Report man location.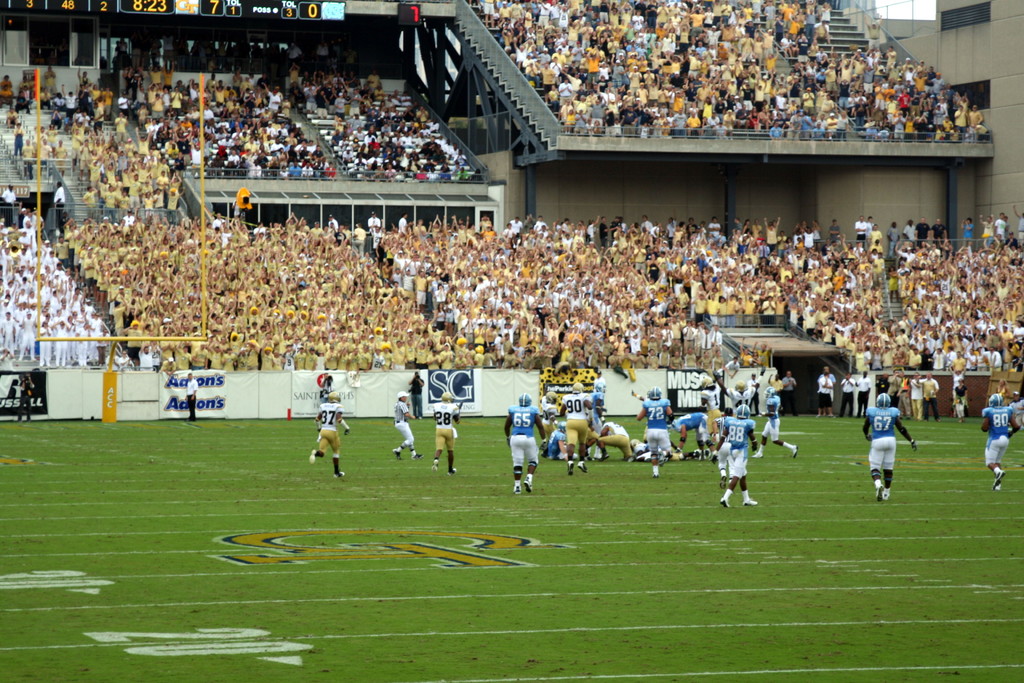
Report: 980,393,1022,491.
